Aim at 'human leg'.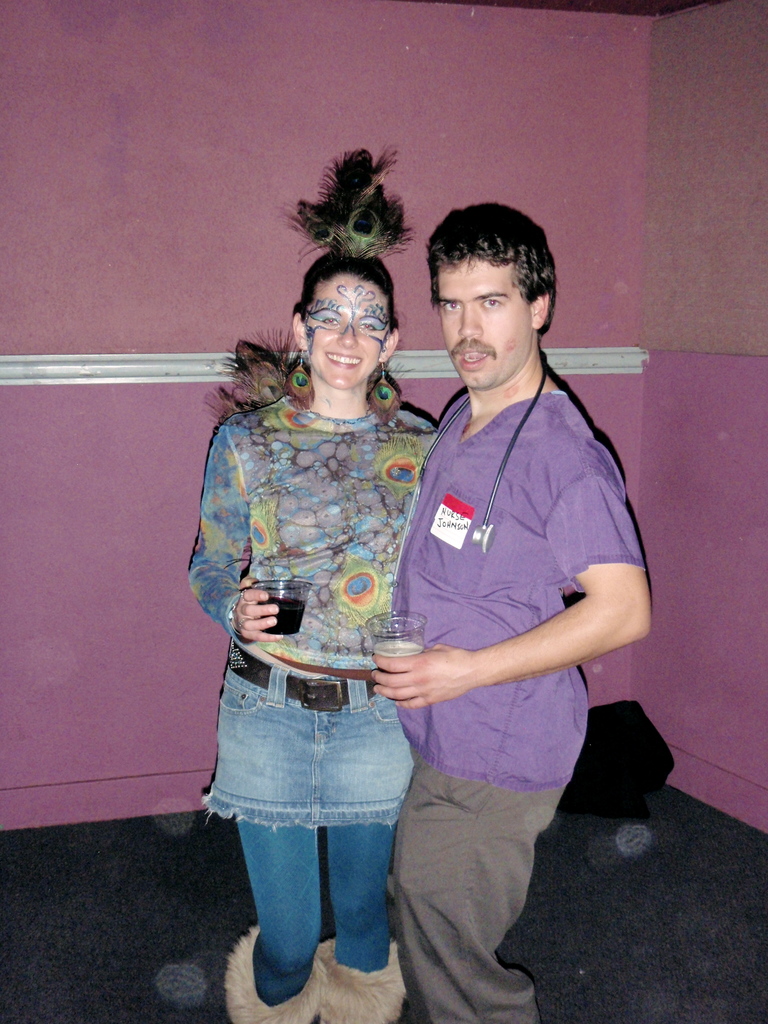
Aimed at (415, 750, 553, 1023).
